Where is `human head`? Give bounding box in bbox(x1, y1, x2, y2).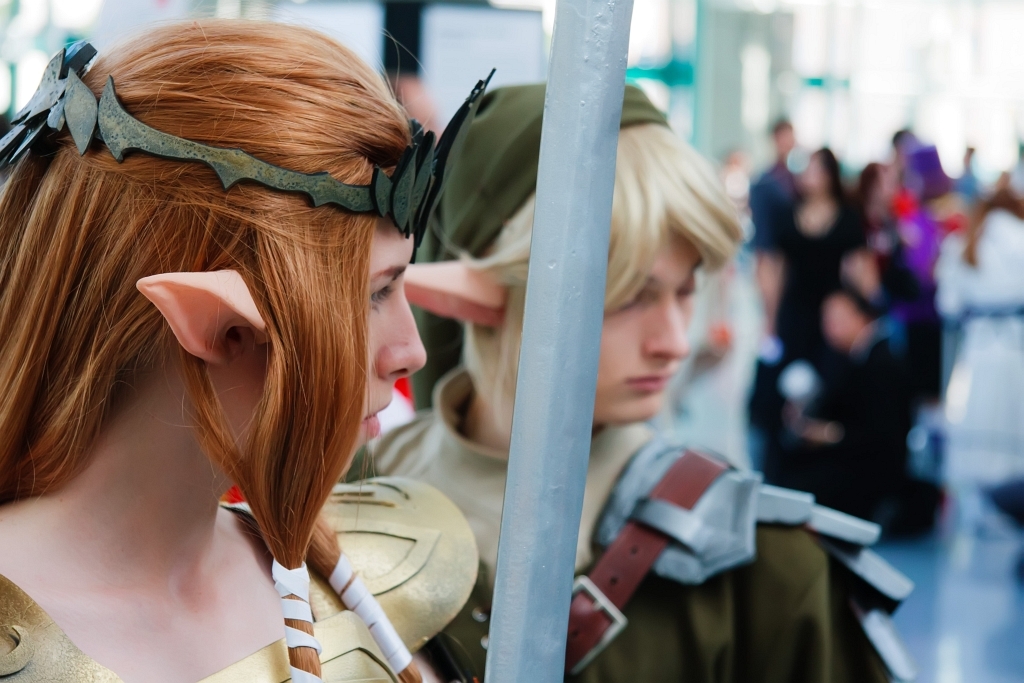
bbox(890, 127, 918, 154).
